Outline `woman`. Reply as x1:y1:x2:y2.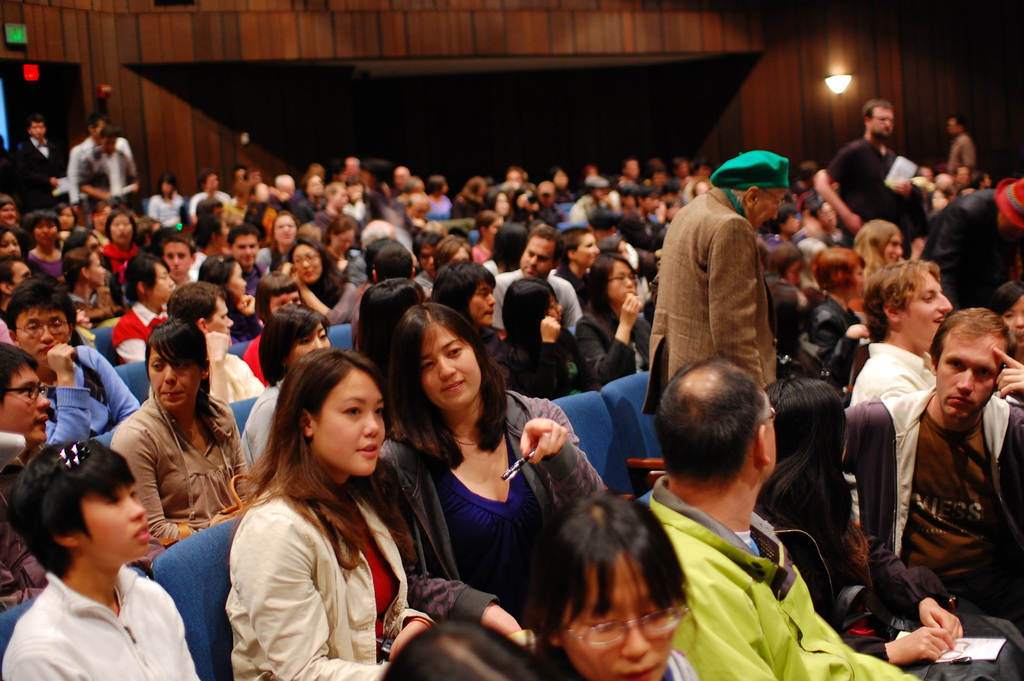
757:373:1023:680.
